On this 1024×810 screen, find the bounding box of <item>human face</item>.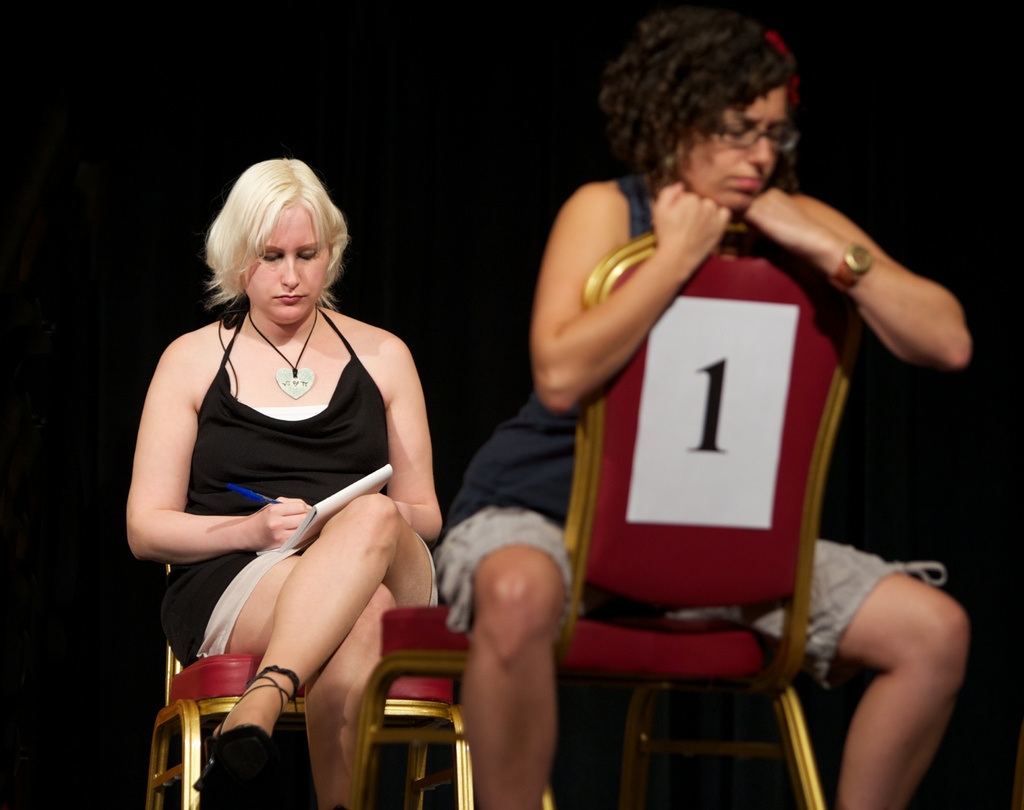
Bounding box: locate(668, 83, 785, 206).
